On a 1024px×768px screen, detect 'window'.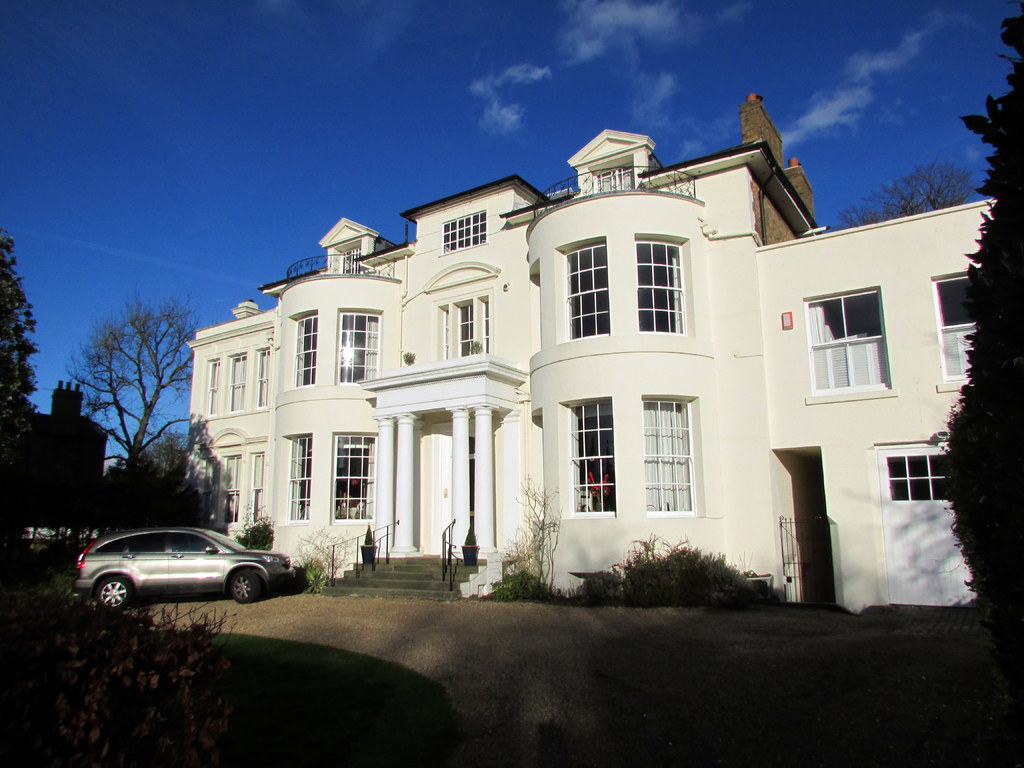
[x1=230, y1=356, x2=244, y2=408].
